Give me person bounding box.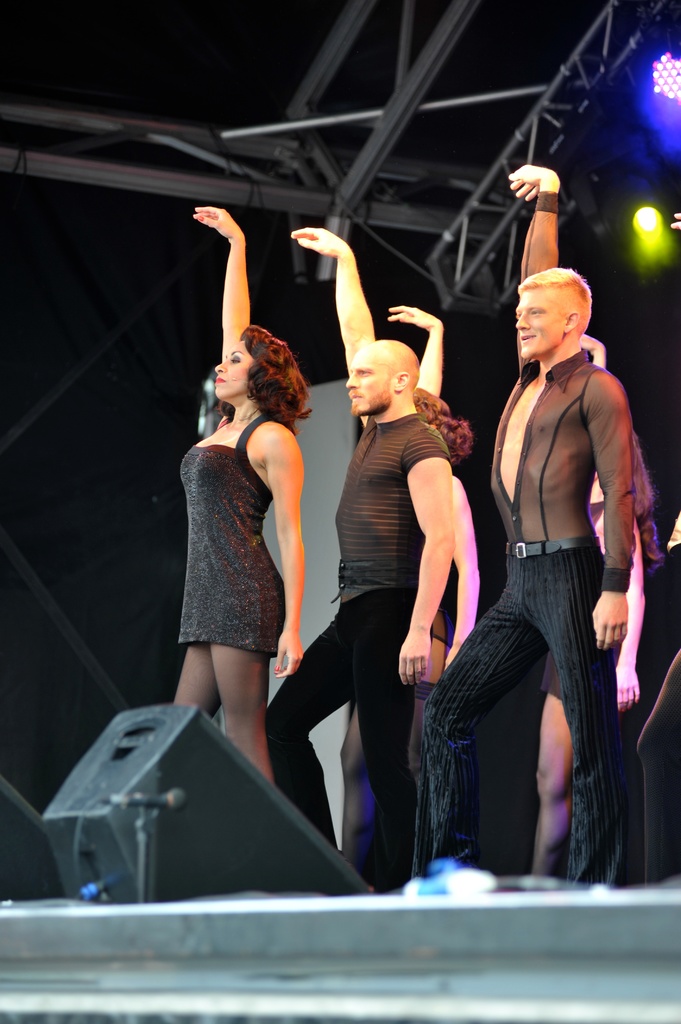
locate(420, 157, 642, 886).
